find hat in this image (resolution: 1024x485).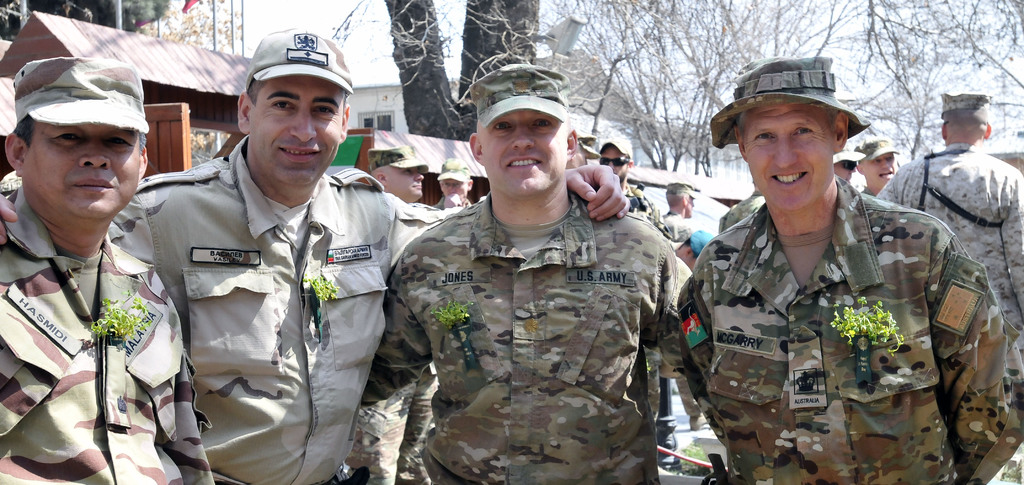
(858,135,897,163).
